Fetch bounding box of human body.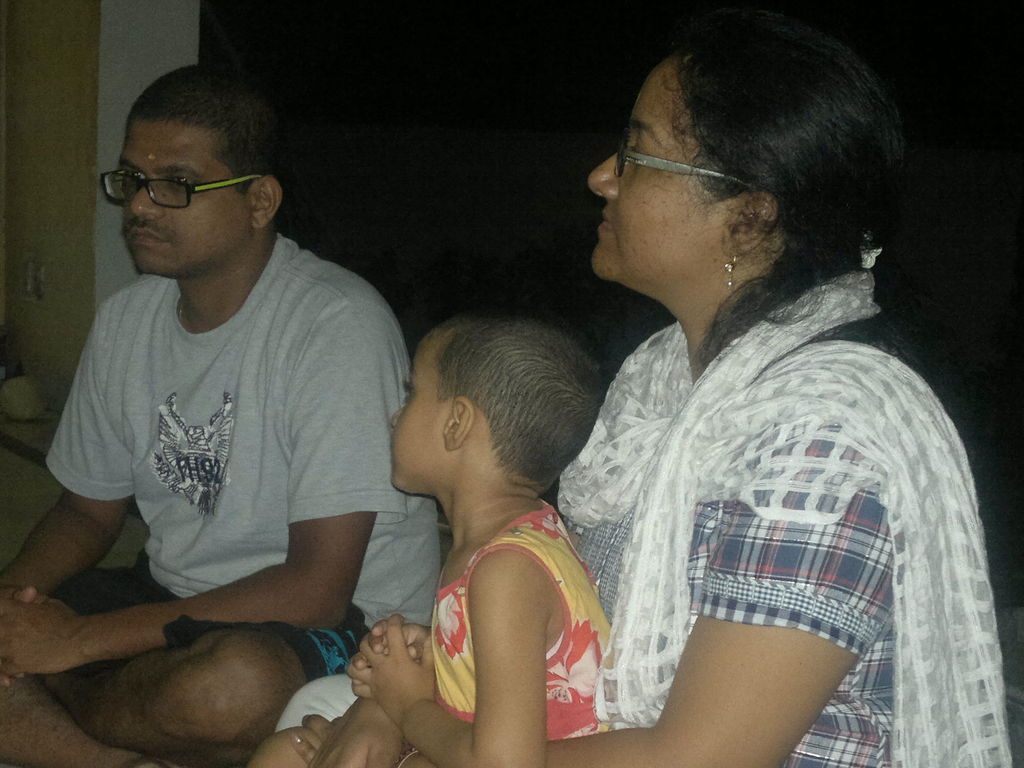
Bbox: left=416, top=120, right=984, bottom=762.
